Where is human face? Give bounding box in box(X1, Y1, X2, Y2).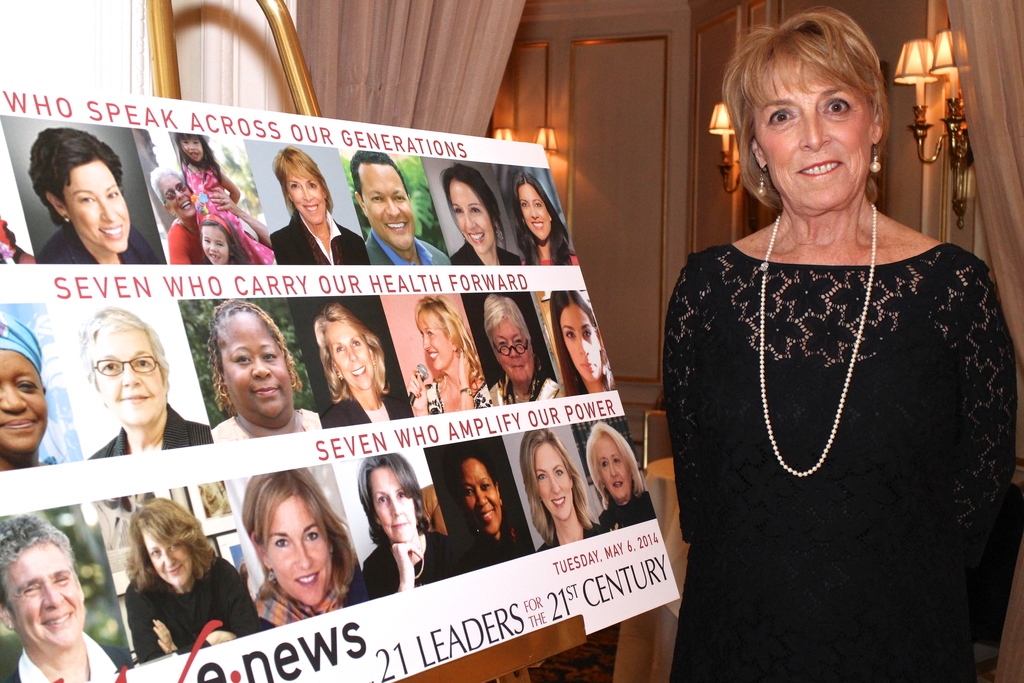
box(264, 493, 334, 607).
